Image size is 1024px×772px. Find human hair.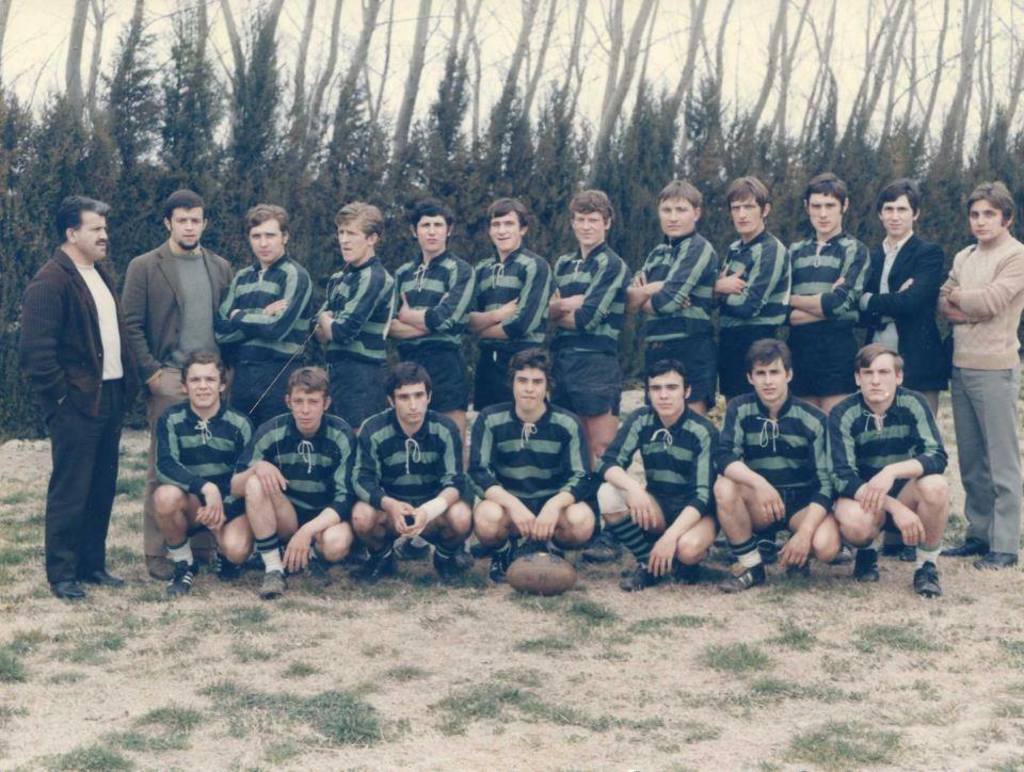
rect(966, 178, 1011, 227).
